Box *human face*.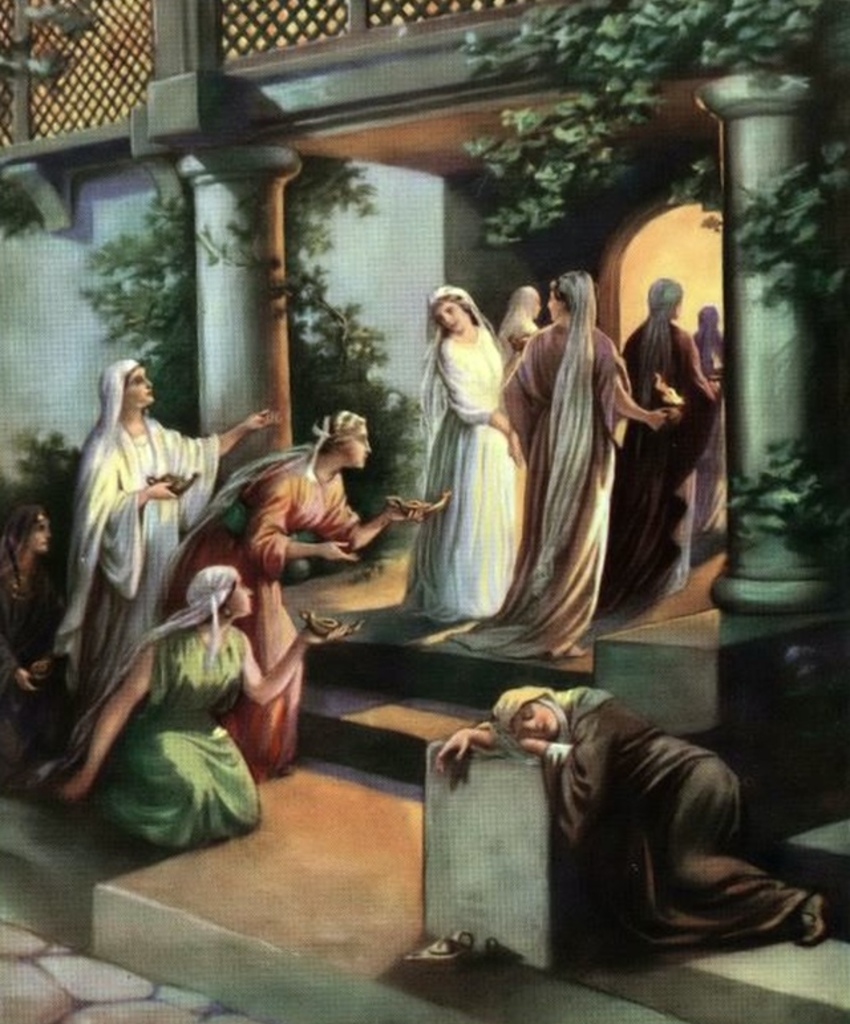
(left=226, top=576, right=255, bottom=615).
